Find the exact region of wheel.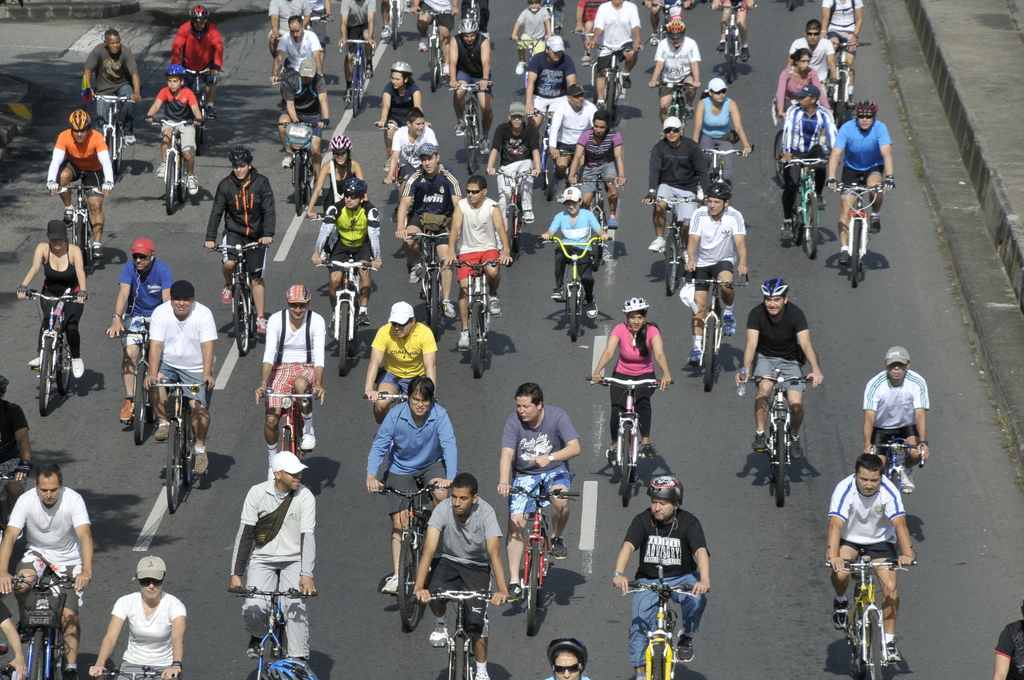
Exact region: [left=388, top=0, right=399, bottom=47].
